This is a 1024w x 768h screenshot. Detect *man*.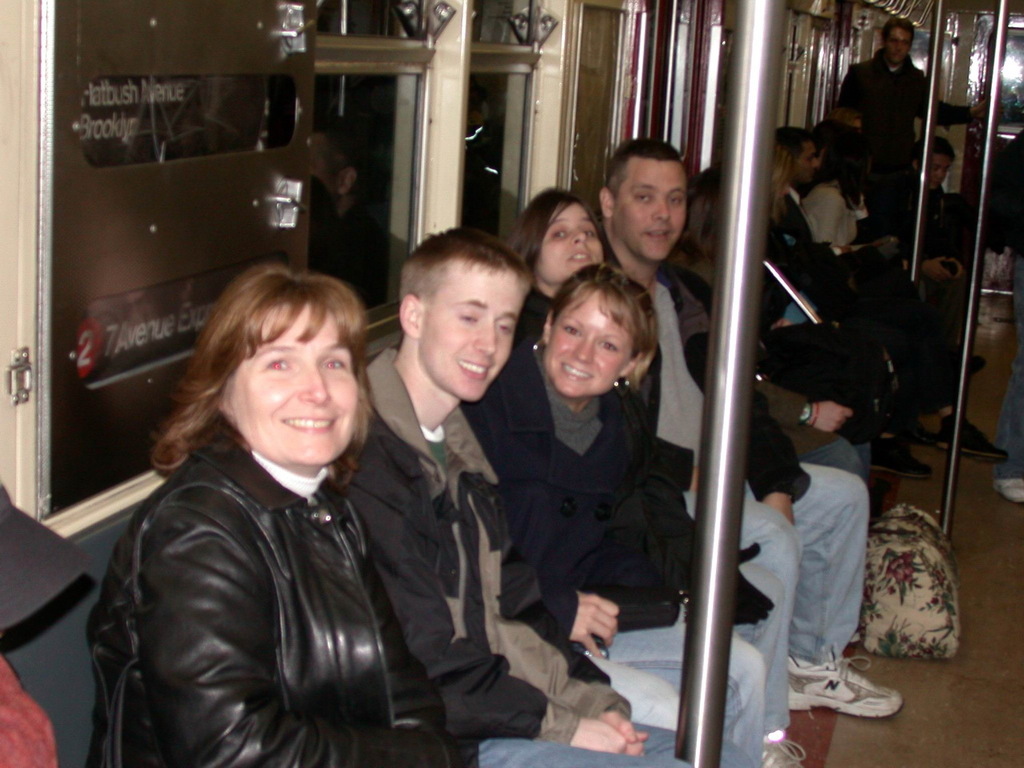
506/188/802/746.
